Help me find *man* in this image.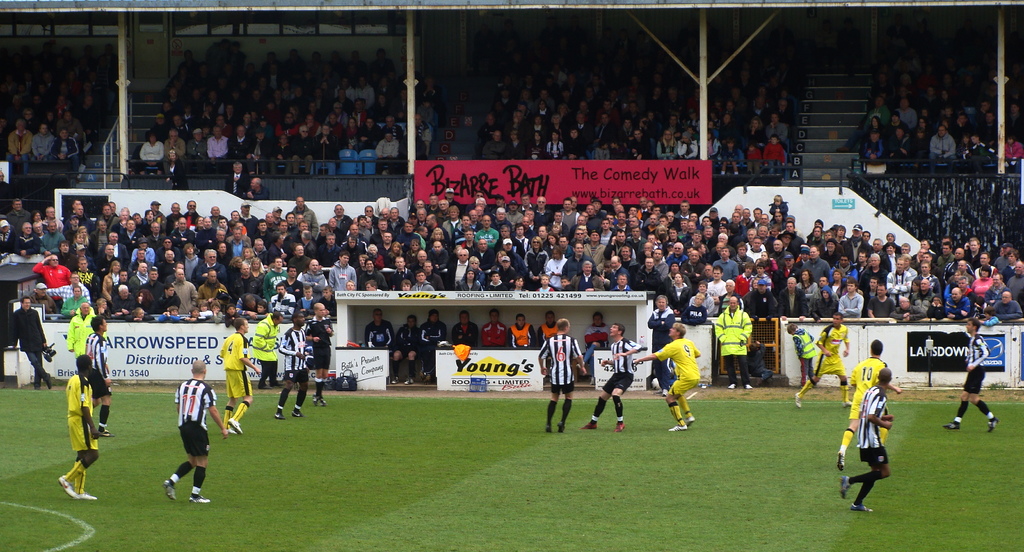
Found it: (left=65, top=298, right=108, bottom=359).
